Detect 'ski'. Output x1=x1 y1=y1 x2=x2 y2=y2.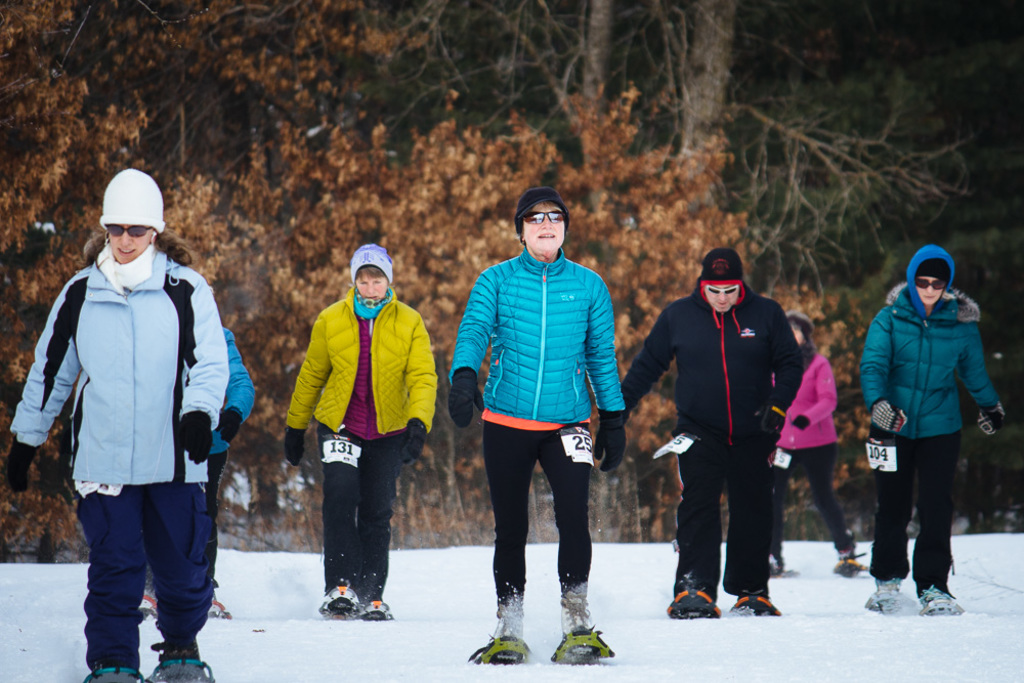
x1=144 y1=655 x2=217 y2=682.
